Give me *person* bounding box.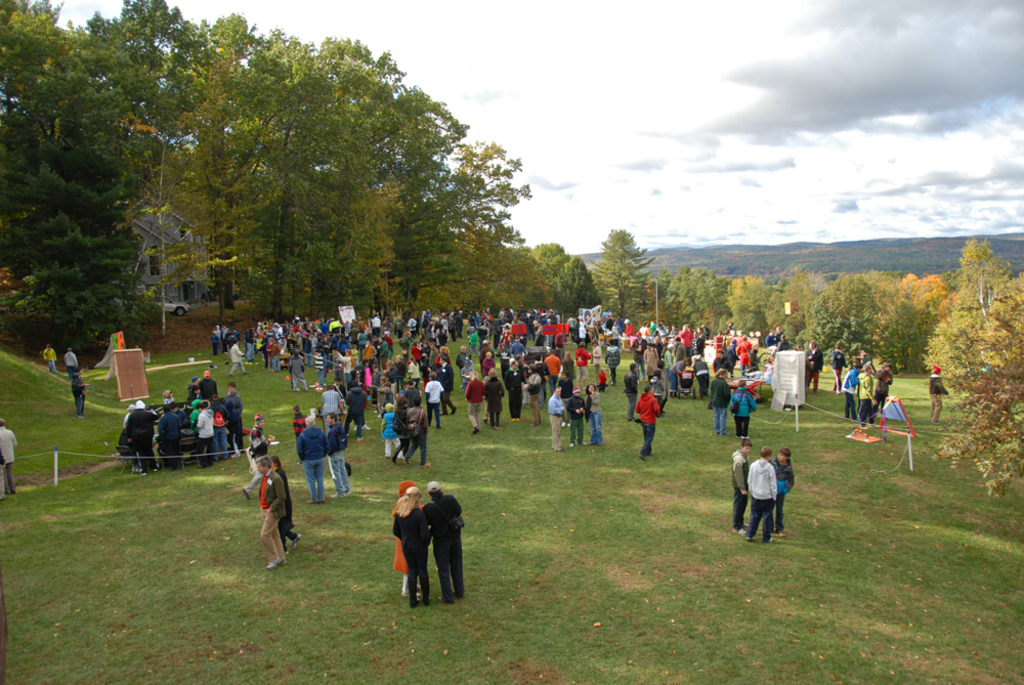
left=522, top=365, right=542, bottom=425.
